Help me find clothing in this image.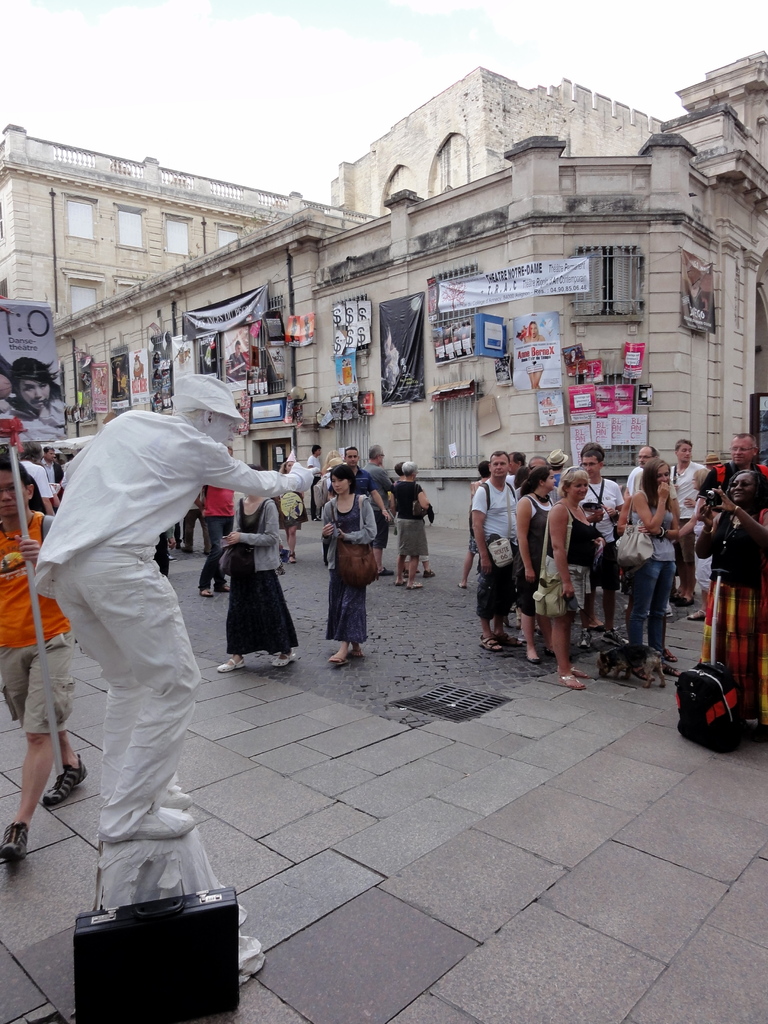
Found it: select_region(533, 491, 602, 617).
